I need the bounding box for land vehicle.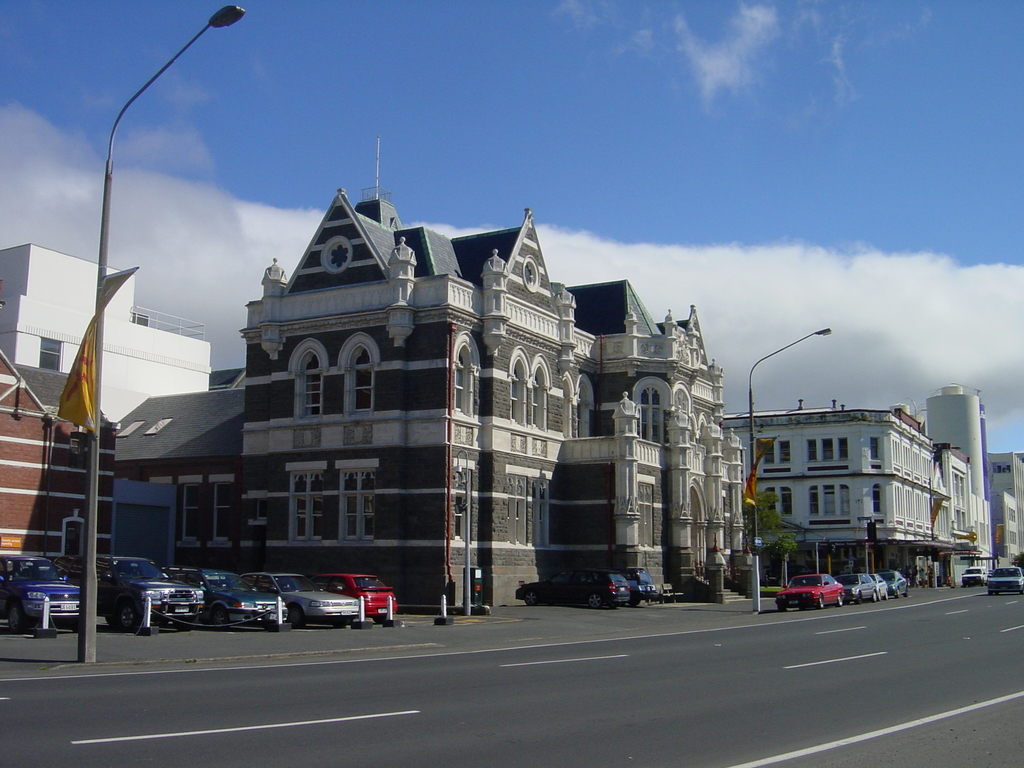
Here it is: region(775, 572, 844, 614).
